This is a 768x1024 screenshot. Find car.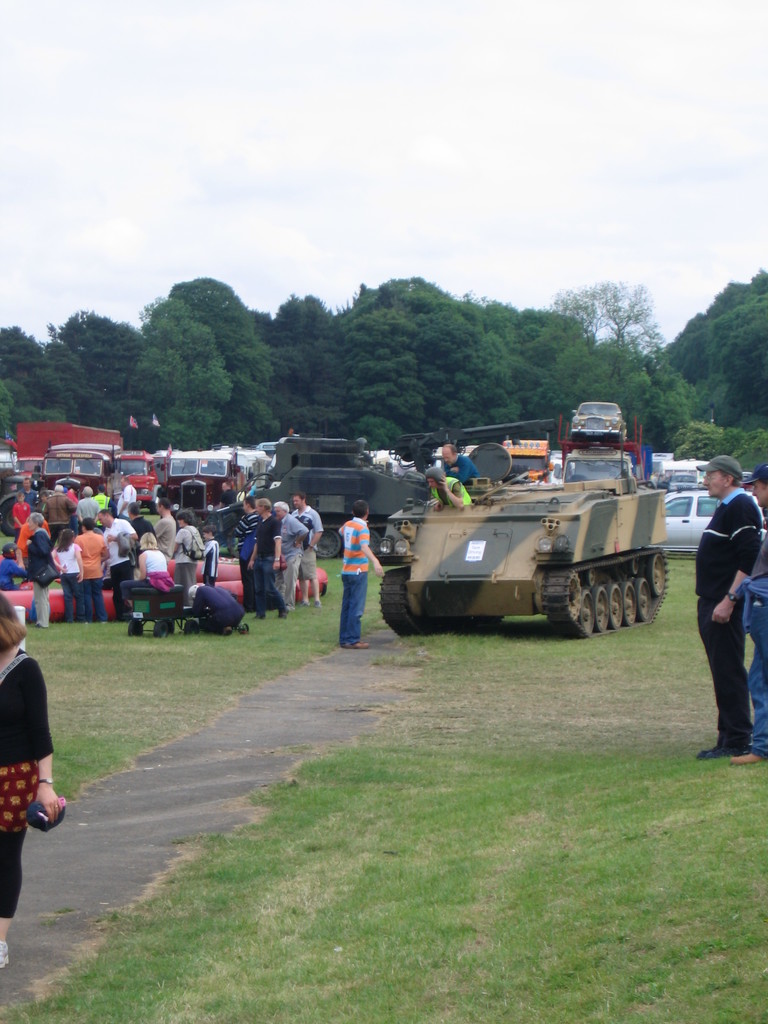
Bounding box: bbox=(649, 484, 721, 552).
